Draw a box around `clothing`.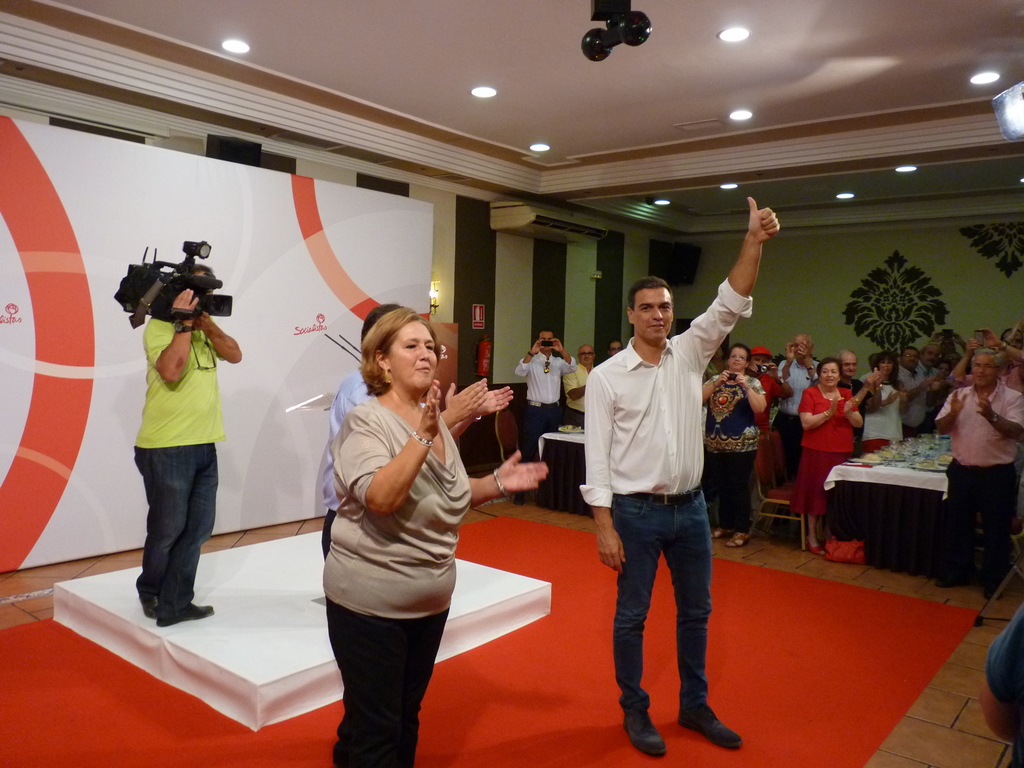
132:311:227:604.
